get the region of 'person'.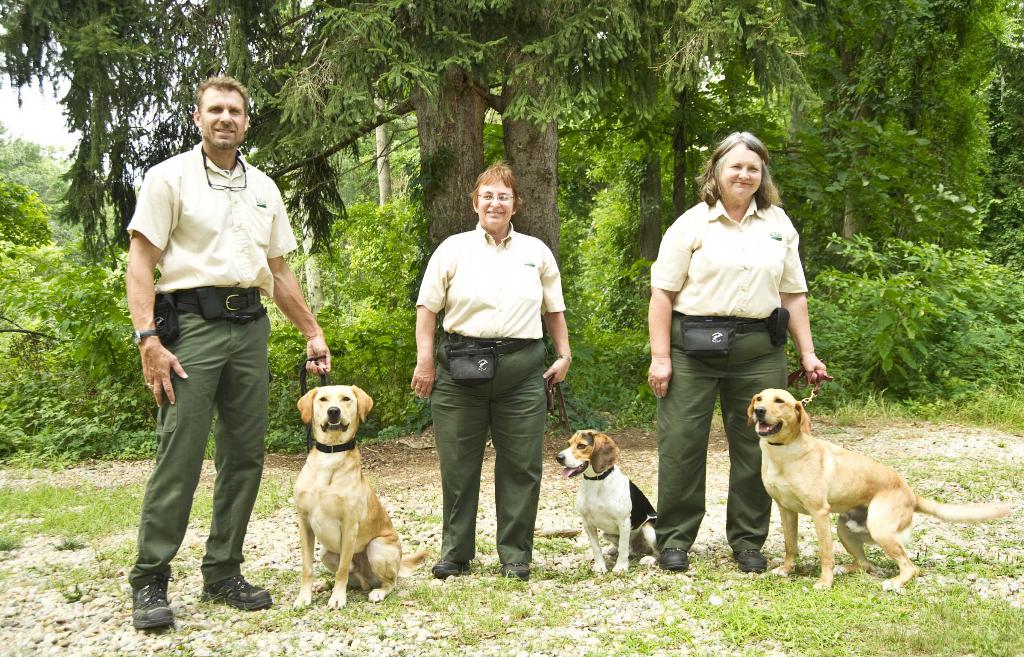
411,160,572,575.
